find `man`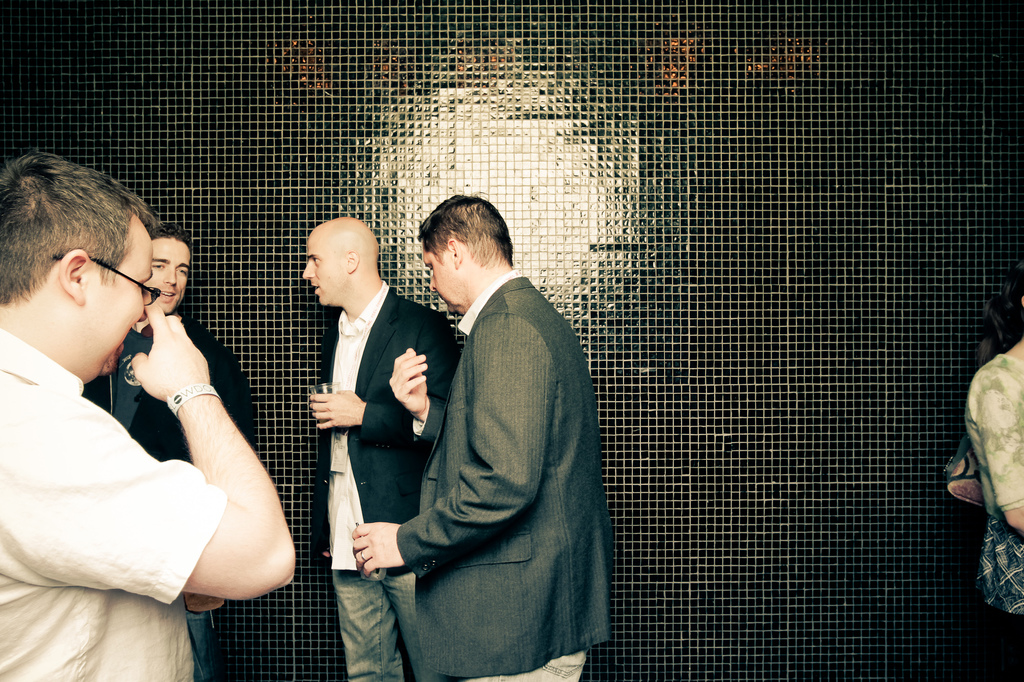
rect(297, 215, 457, 681)
